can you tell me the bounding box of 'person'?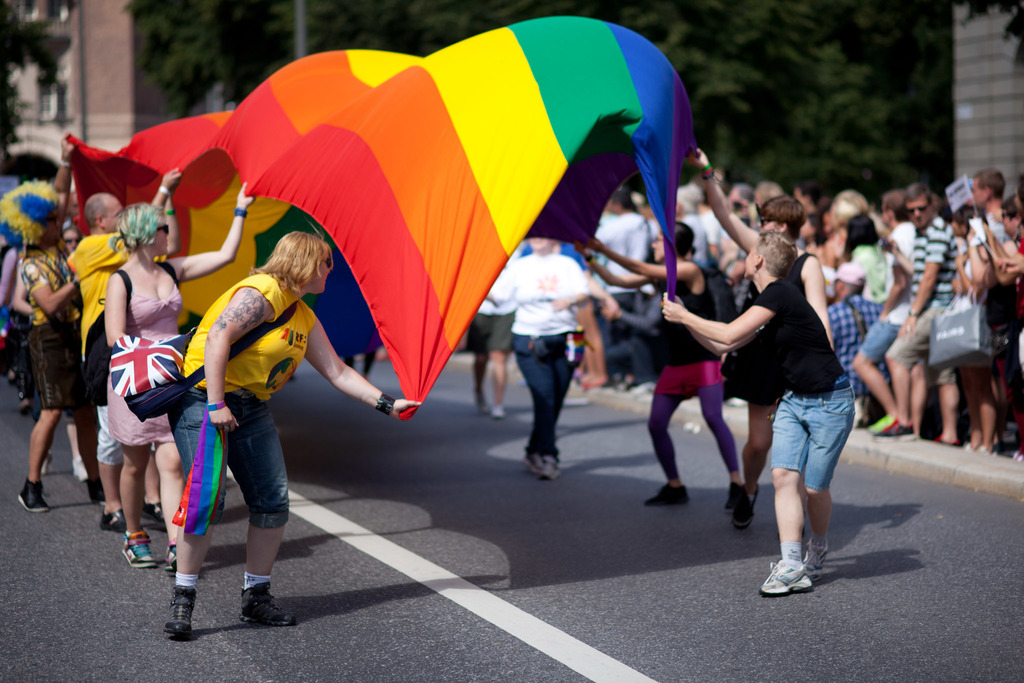
region(482, 236, 591, 481).
